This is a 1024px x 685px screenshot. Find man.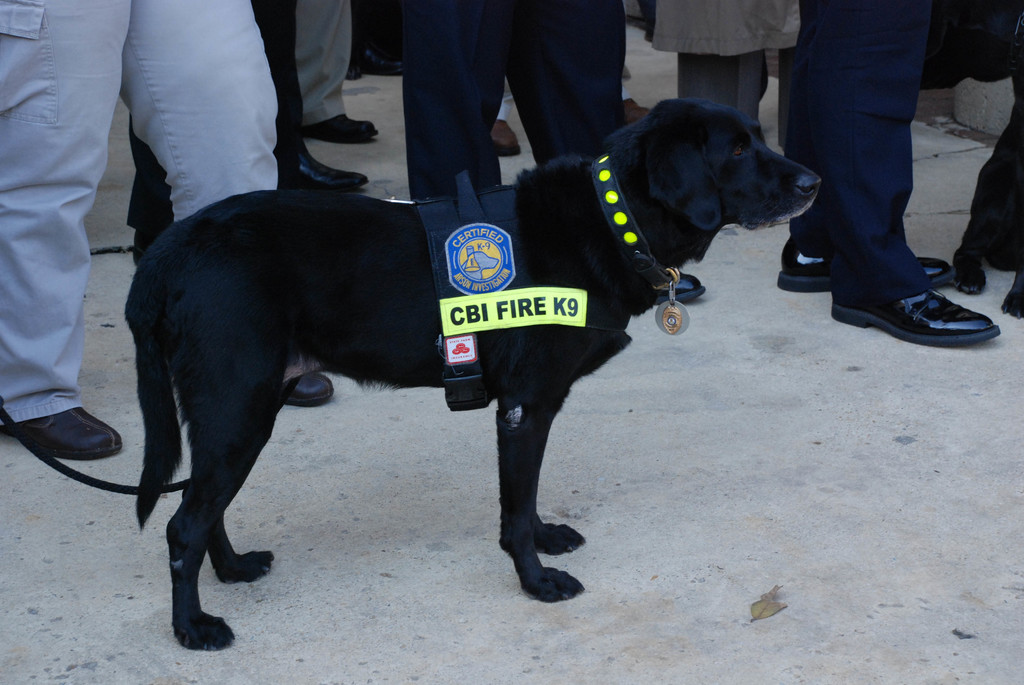
Bounding box: 781, 0, 984, 341.
